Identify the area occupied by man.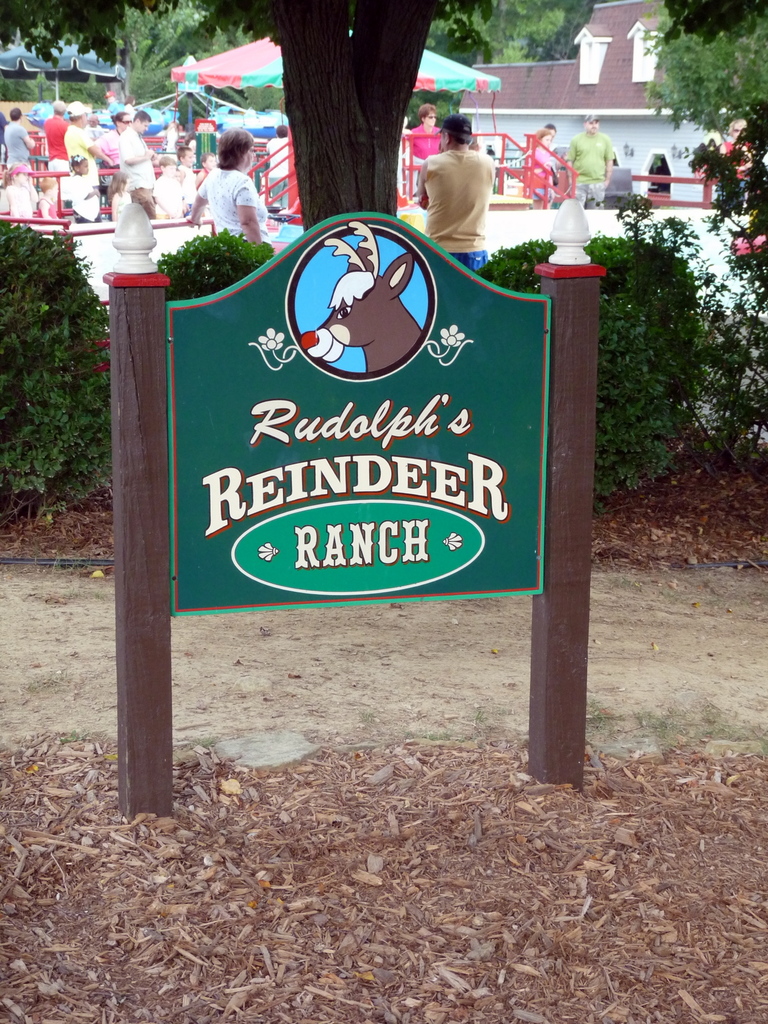
Area: <box>114,107,159,202</box>.
